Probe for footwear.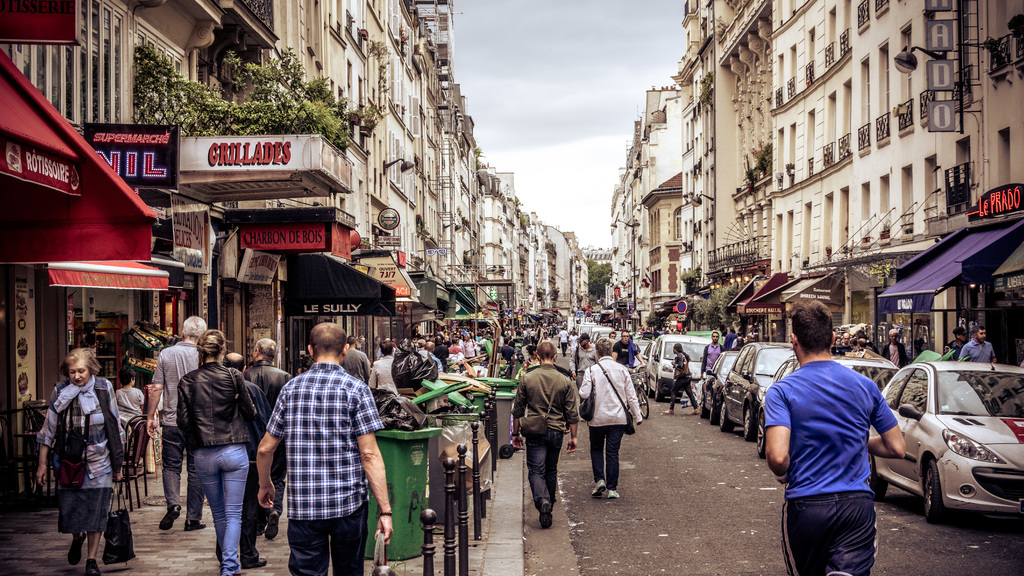
Probe result: box=[535, 502, 545, 529].
